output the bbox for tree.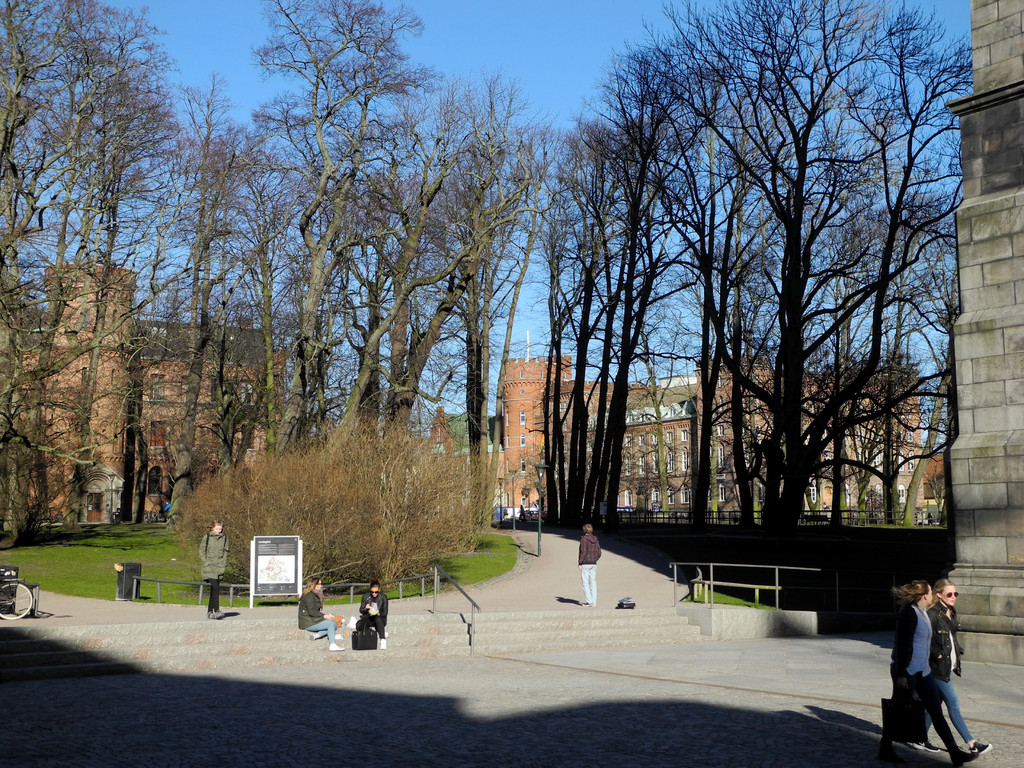
Rect(560, 36, 748, 525).
